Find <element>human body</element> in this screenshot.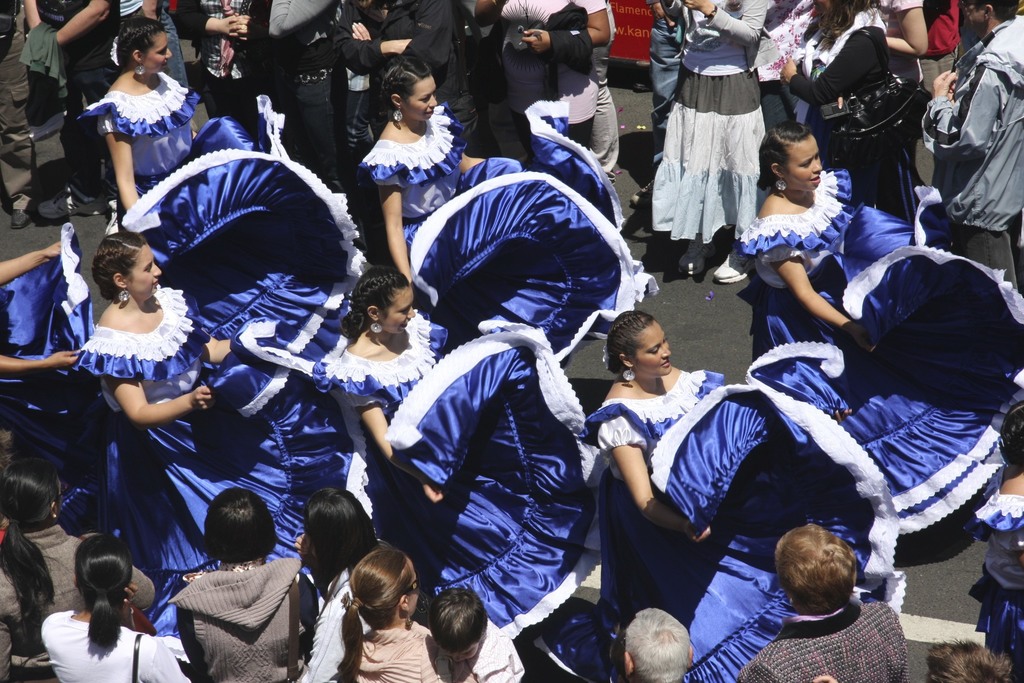
The bounding box for <element>human body</element> is Rect(733, 499, 934, 682).
